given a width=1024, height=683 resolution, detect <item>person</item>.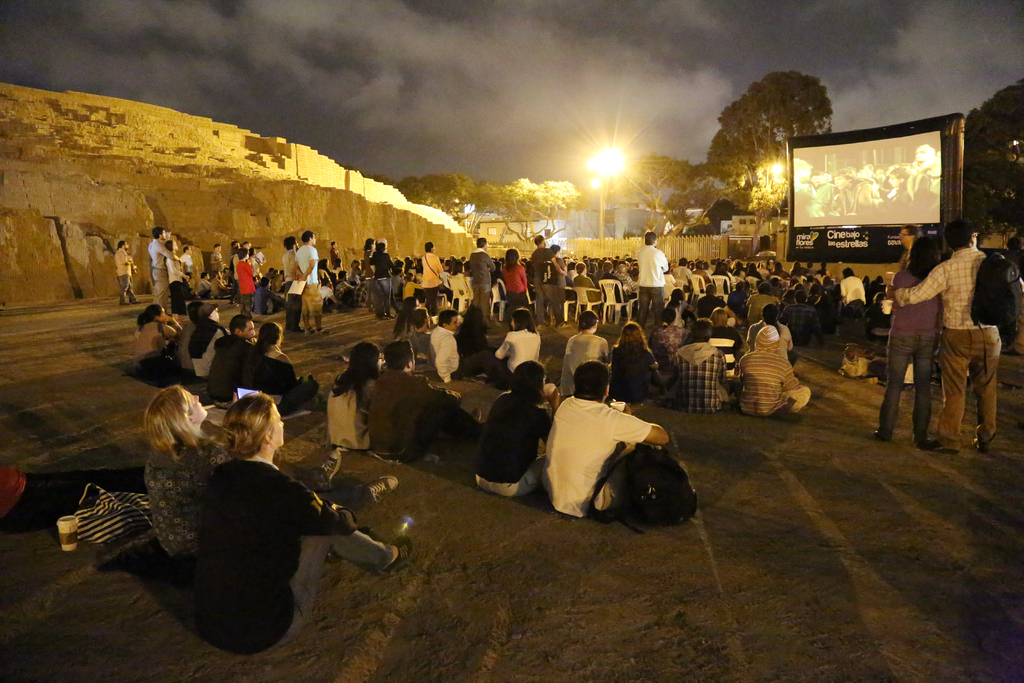
228, 238, 242, 298.
